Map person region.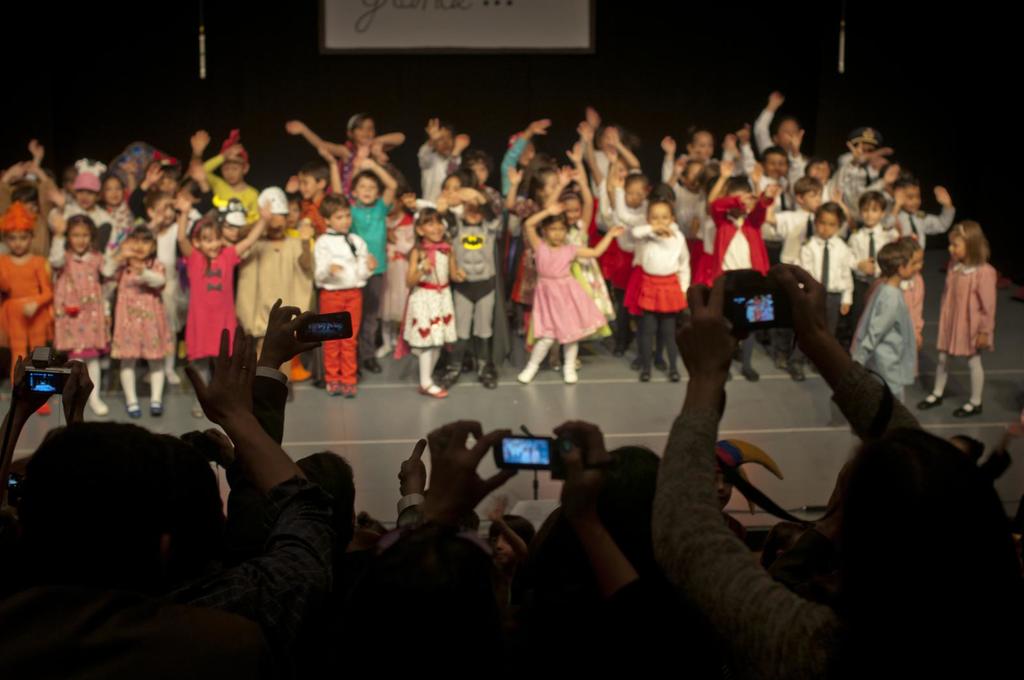
Mapped to 0/196/52/413.
